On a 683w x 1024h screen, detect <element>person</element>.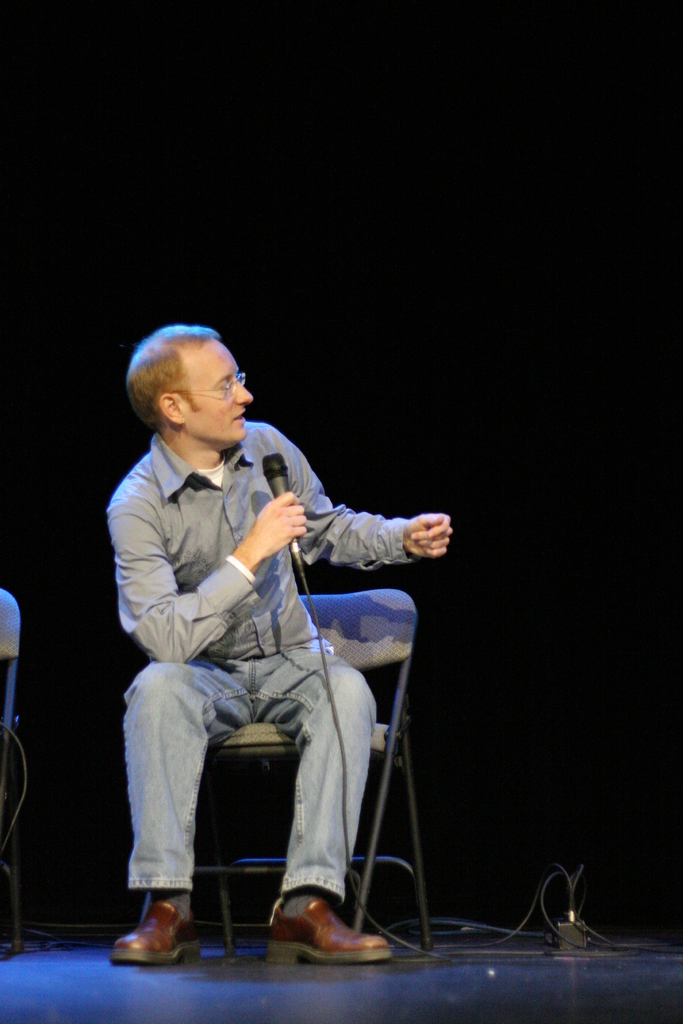
<box>133,311,432,948</box>.
